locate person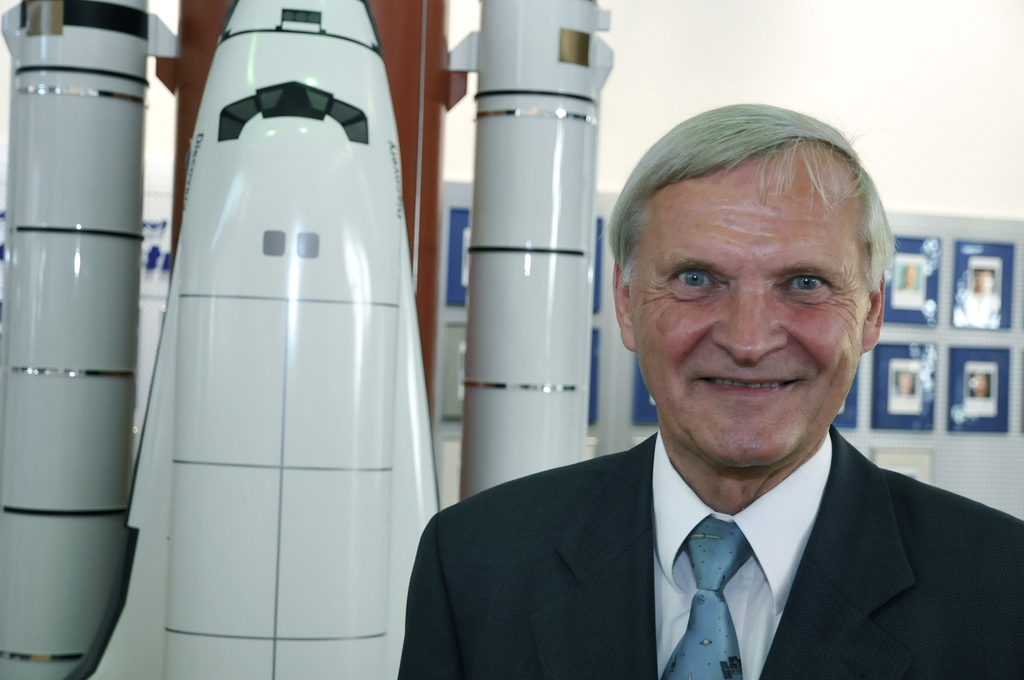
bbox(393, 100, 1023, 679)
